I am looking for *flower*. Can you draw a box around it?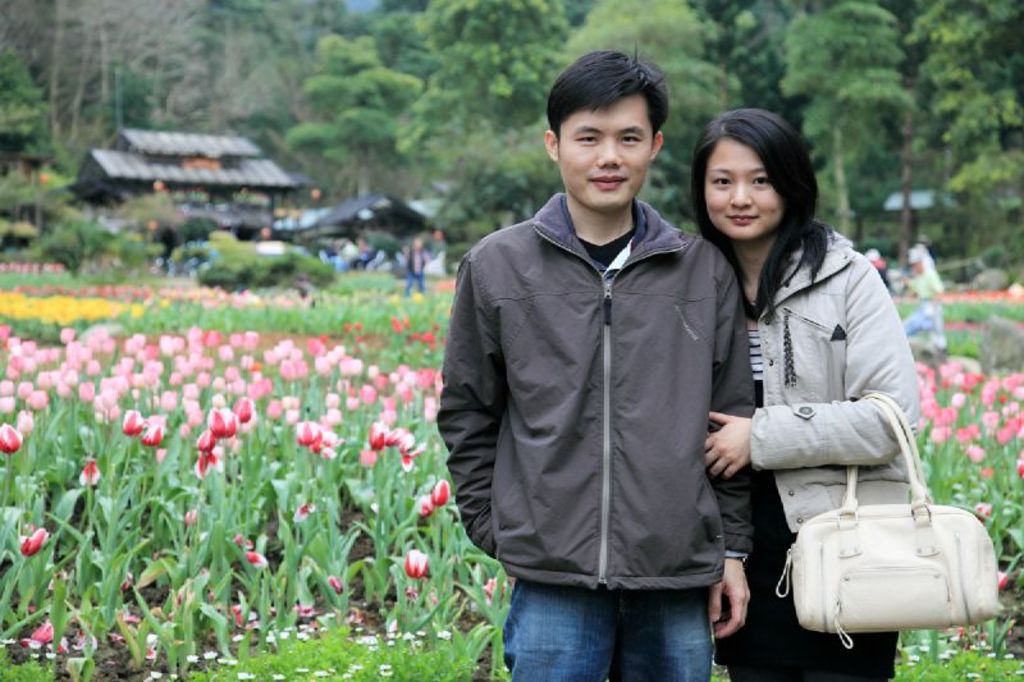
Sure, the bounding box is locate(476, 575, 508, 601).
